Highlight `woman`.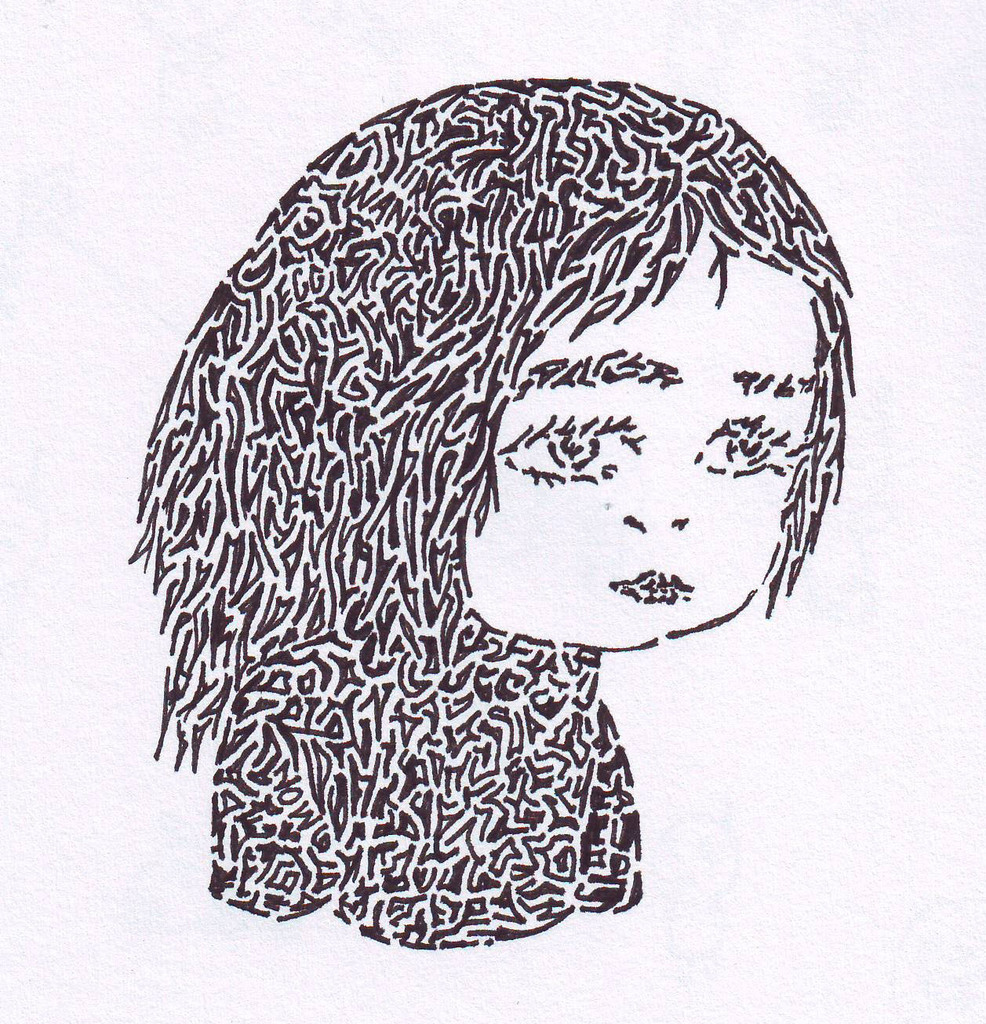
Highlighted region: <bbox>100, 50, 842, 974</bbox>.
